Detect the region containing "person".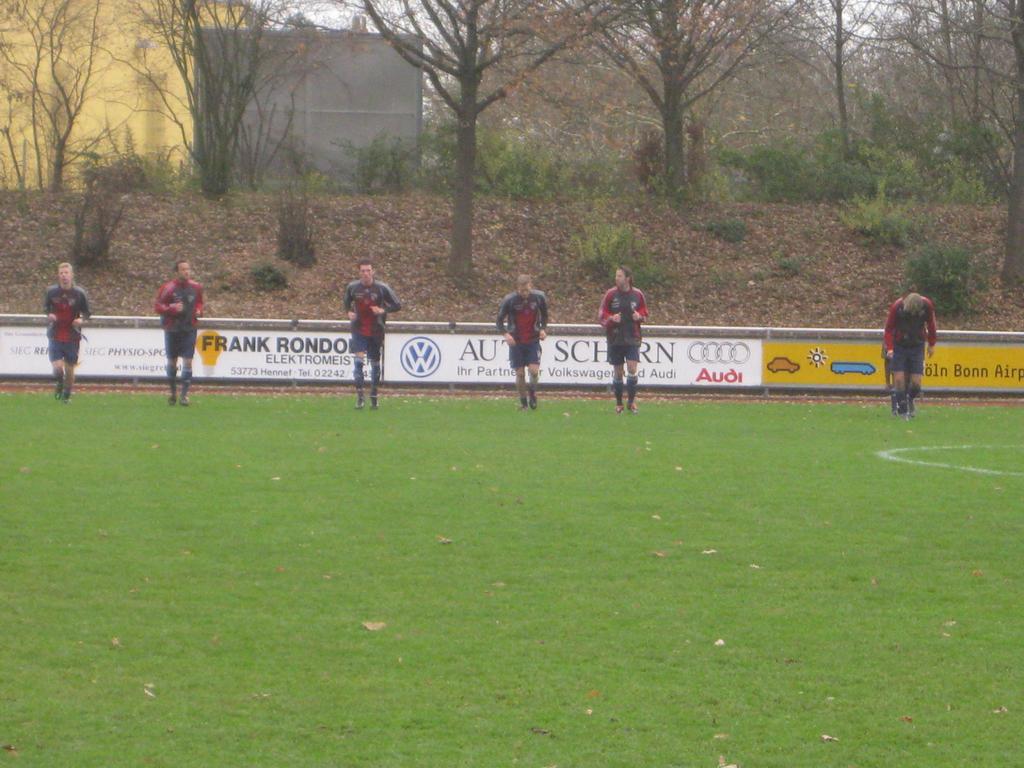
(40, 259, 95, 400).
